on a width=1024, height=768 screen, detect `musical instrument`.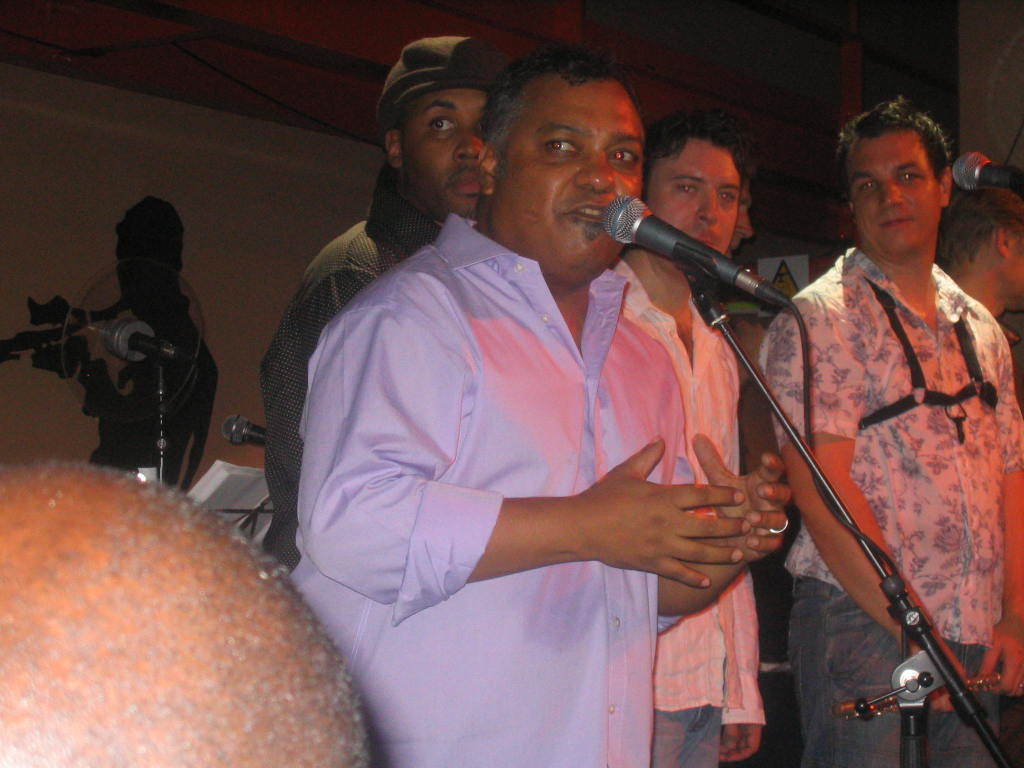
[x1=836, y1=674, x2=1009, y2=723].
